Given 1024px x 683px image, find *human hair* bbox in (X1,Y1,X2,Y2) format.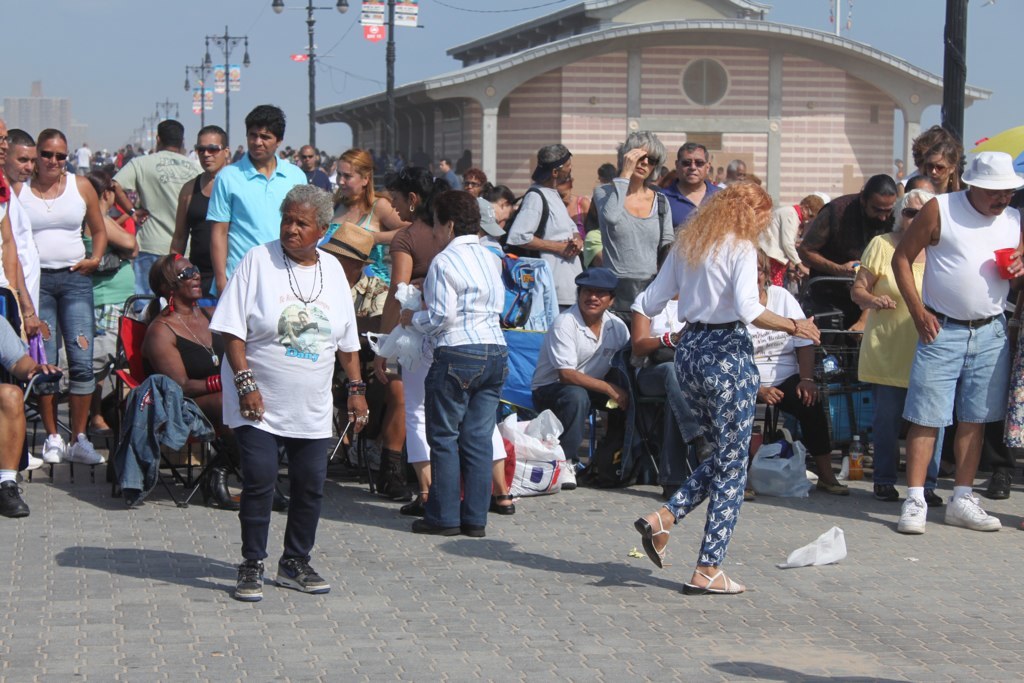
(243,104,288,145).
